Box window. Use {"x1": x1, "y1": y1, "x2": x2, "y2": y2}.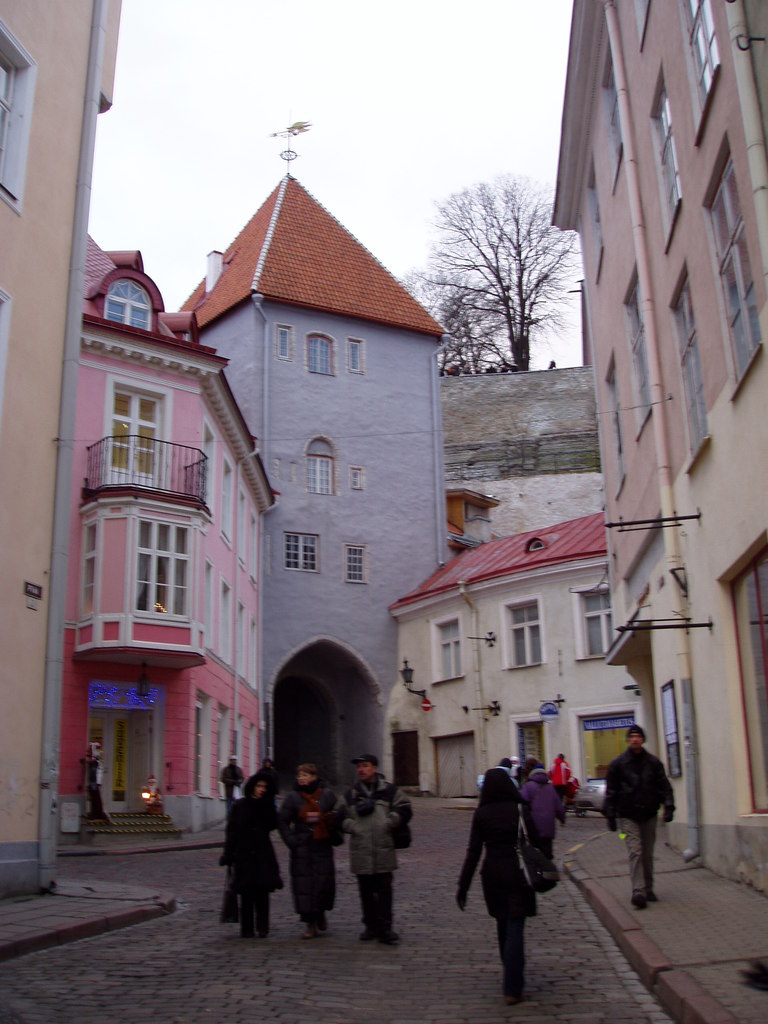
{"x1": 352, "y1": 466, "x2": 359, "y2": 490}.
